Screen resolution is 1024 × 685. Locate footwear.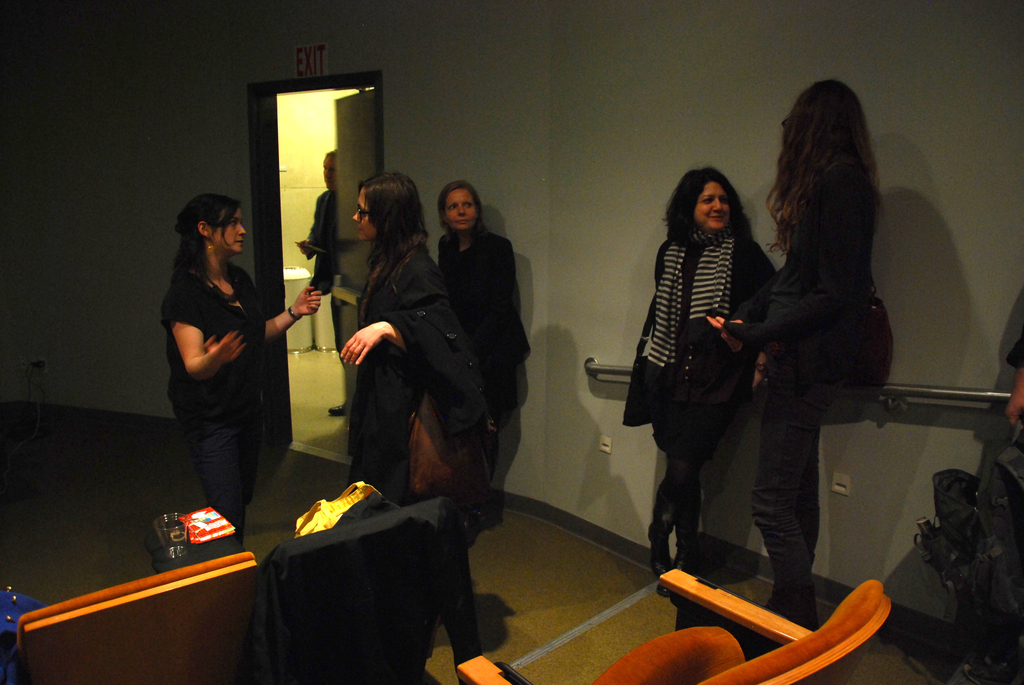
select_region(327, 405, 348, 413).
